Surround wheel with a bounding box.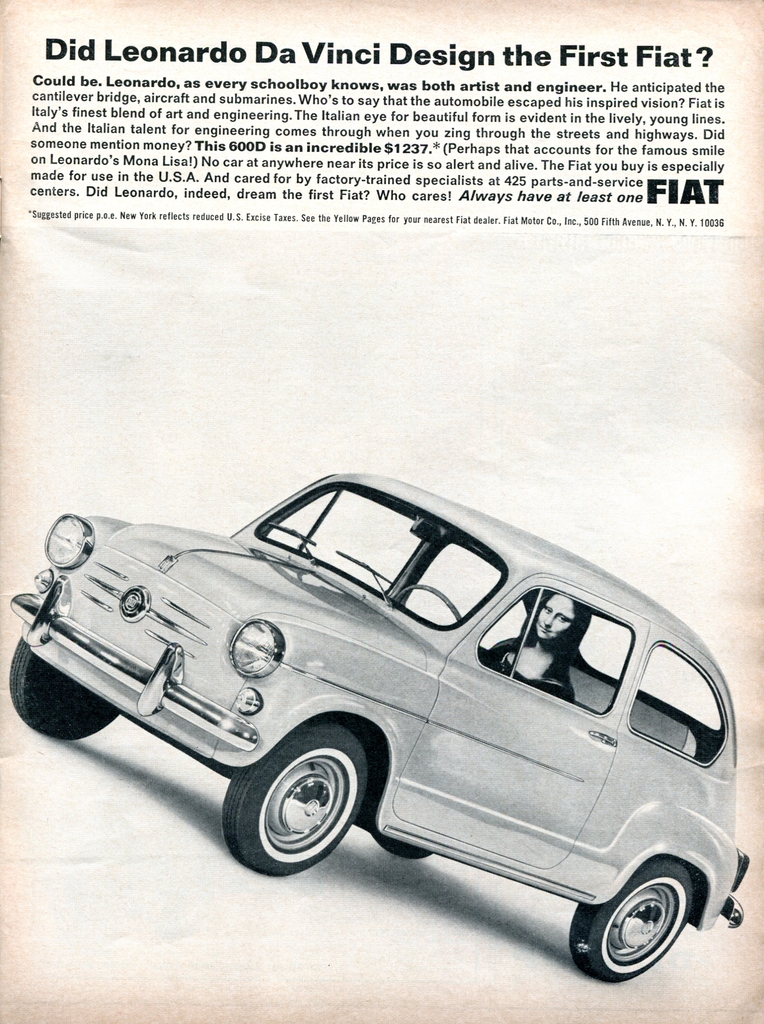
pyautogui.locateOnScreen(5, 637, 122, 746).
